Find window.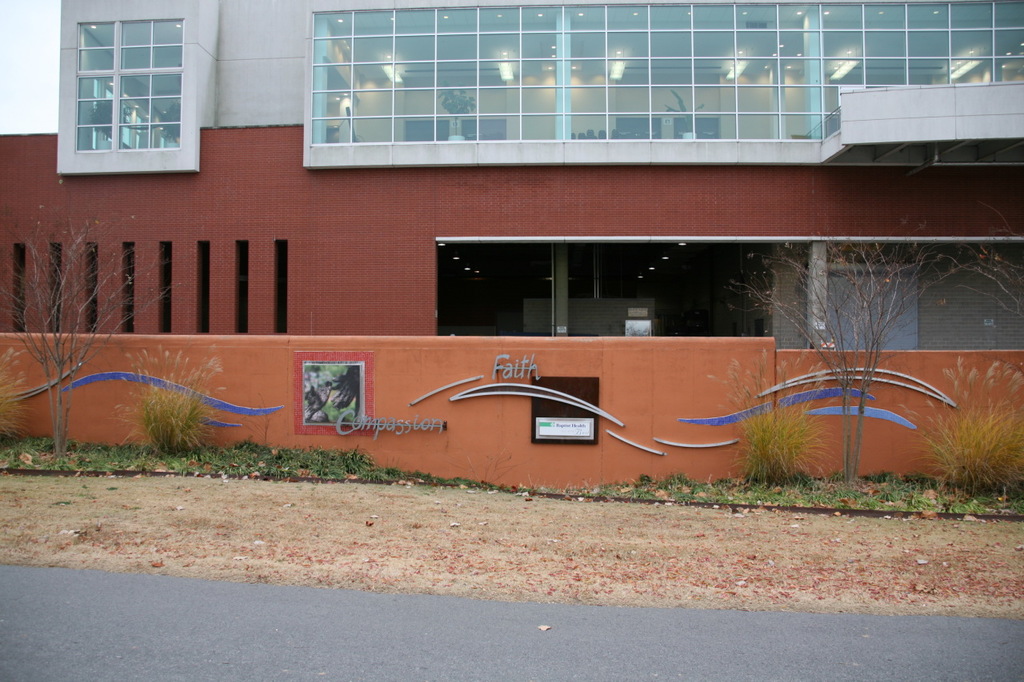
(x1=64, y1=4, x2=201, y2=170).
